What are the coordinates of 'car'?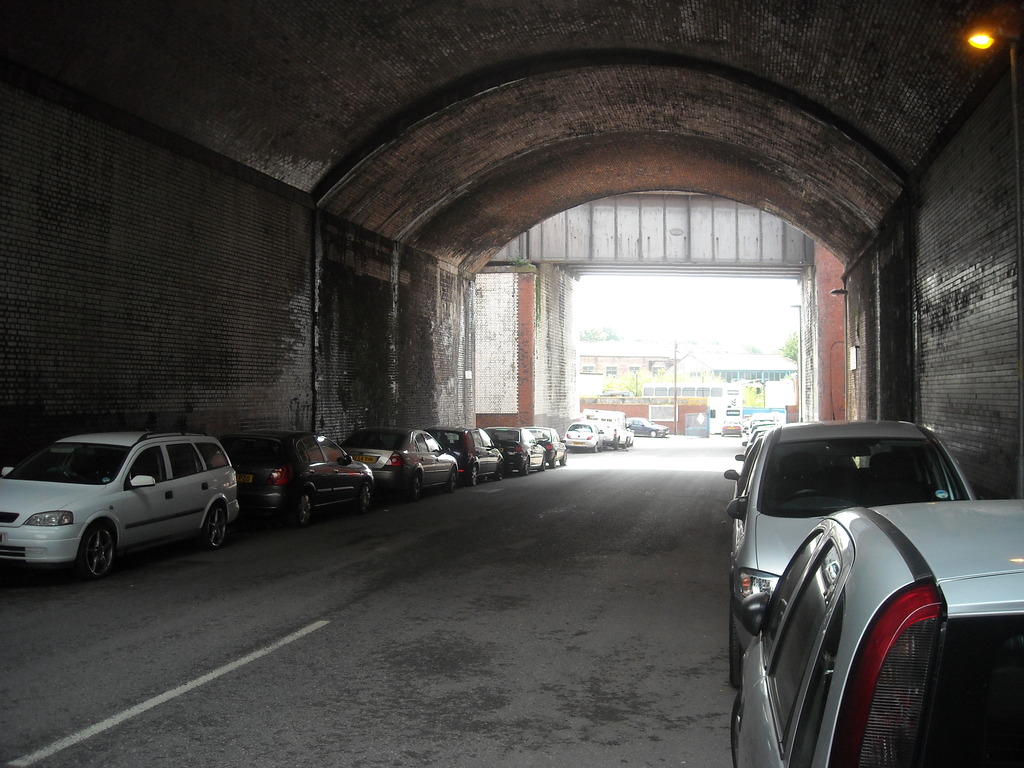
locate(484, 429, 544, 473).
